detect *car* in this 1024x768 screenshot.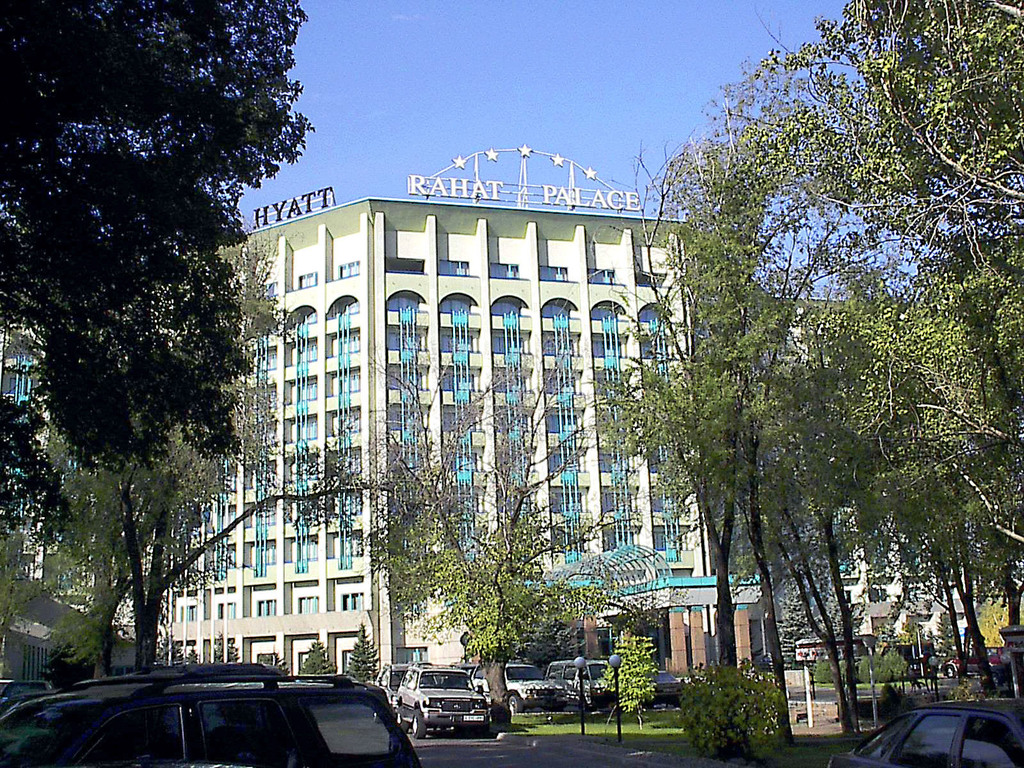
Detection: pyautogui.locateOnScreen(933, 642, 1007, 674).
